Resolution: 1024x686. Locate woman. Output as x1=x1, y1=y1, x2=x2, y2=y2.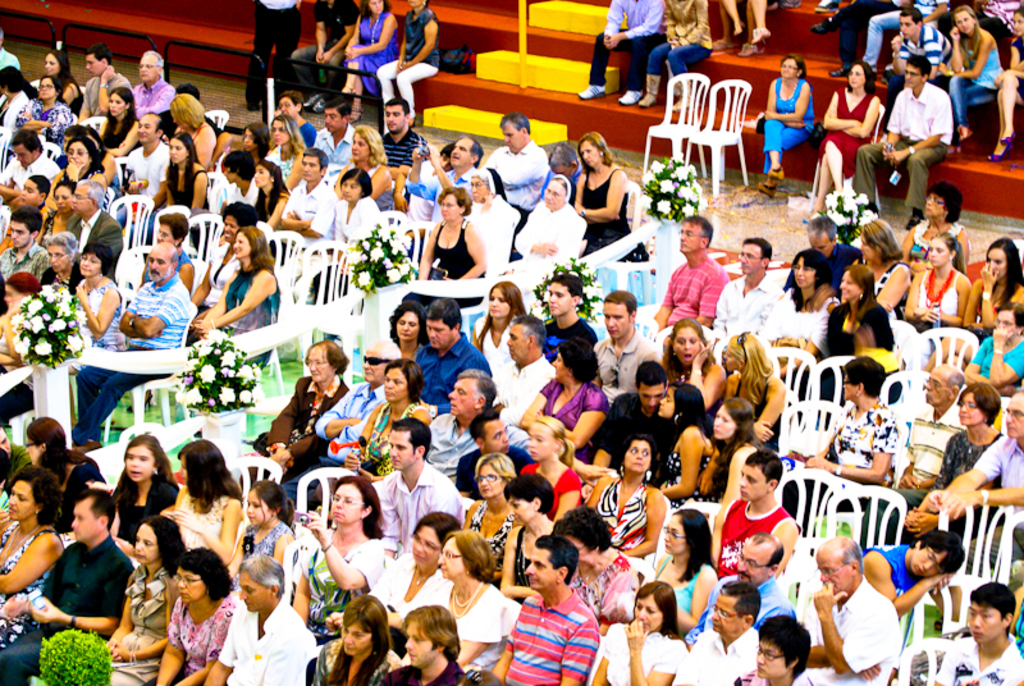
x1=387, y1=506, x2=475, y2=622.
